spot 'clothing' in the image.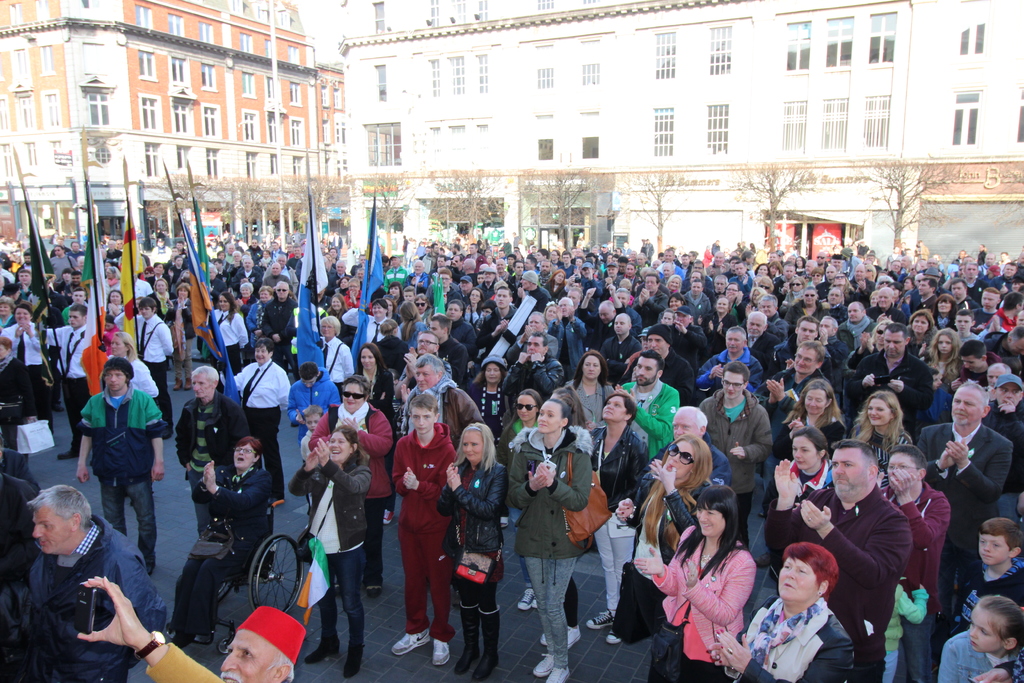
'clothing' found at [731,273,756,304].
